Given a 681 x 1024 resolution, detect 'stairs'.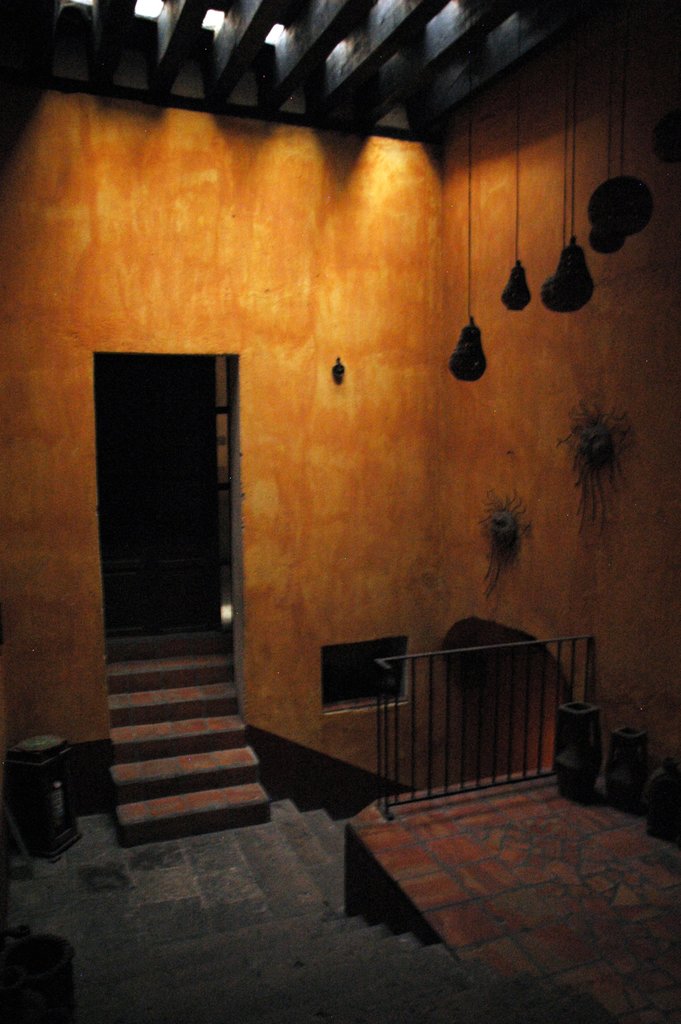
detection(270, 796, 357, 915).
